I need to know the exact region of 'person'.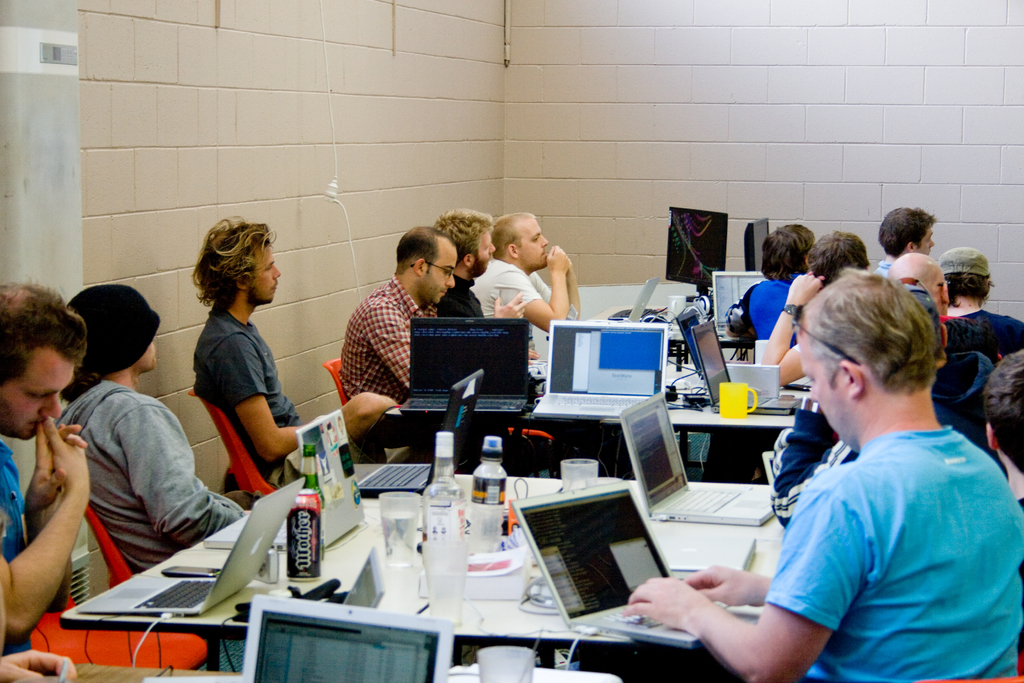
Region: (0,598,77,682).
